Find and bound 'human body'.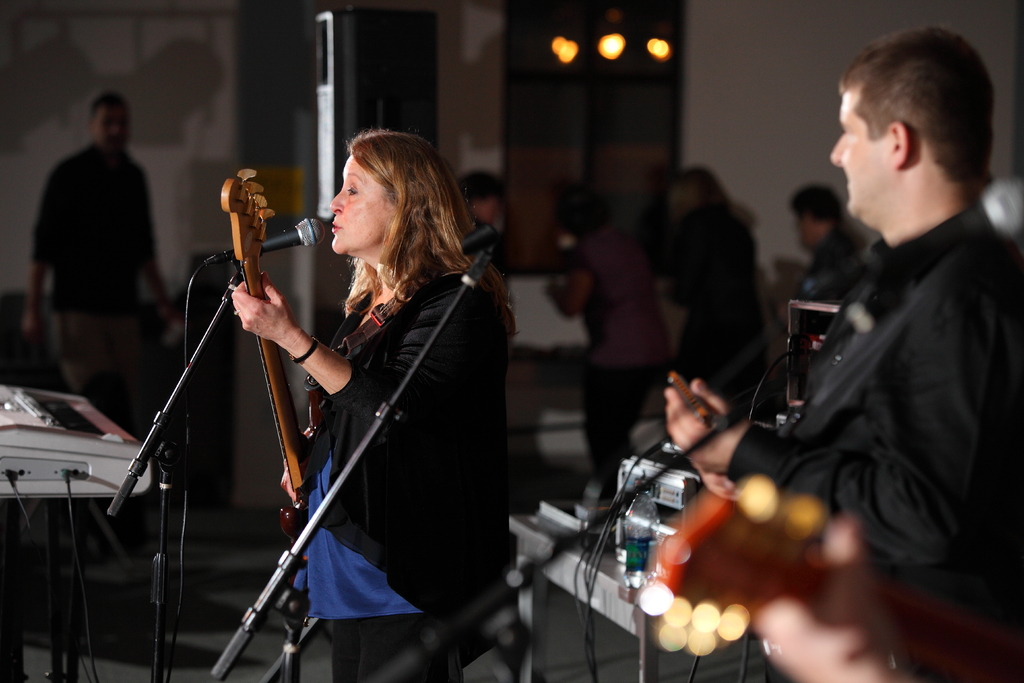
Bound: [x1=661, y1=199, x2=1023, y2=682].
